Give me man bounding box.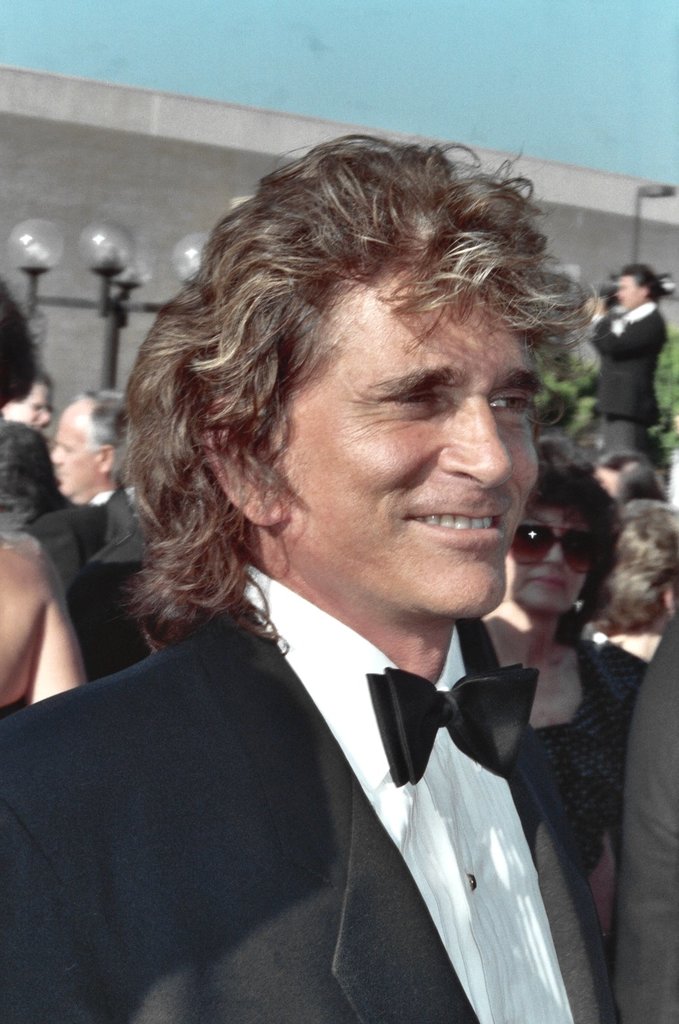
[32, 385, 171, 683].
